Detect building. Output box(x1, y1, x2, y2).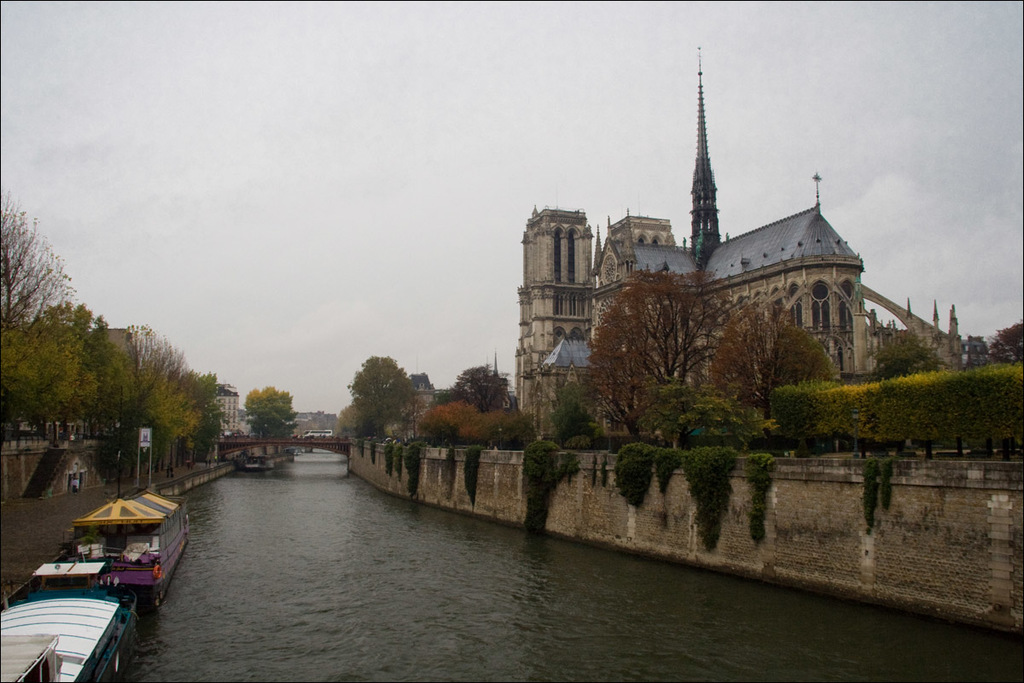
box(514, 48, 963, 435).
